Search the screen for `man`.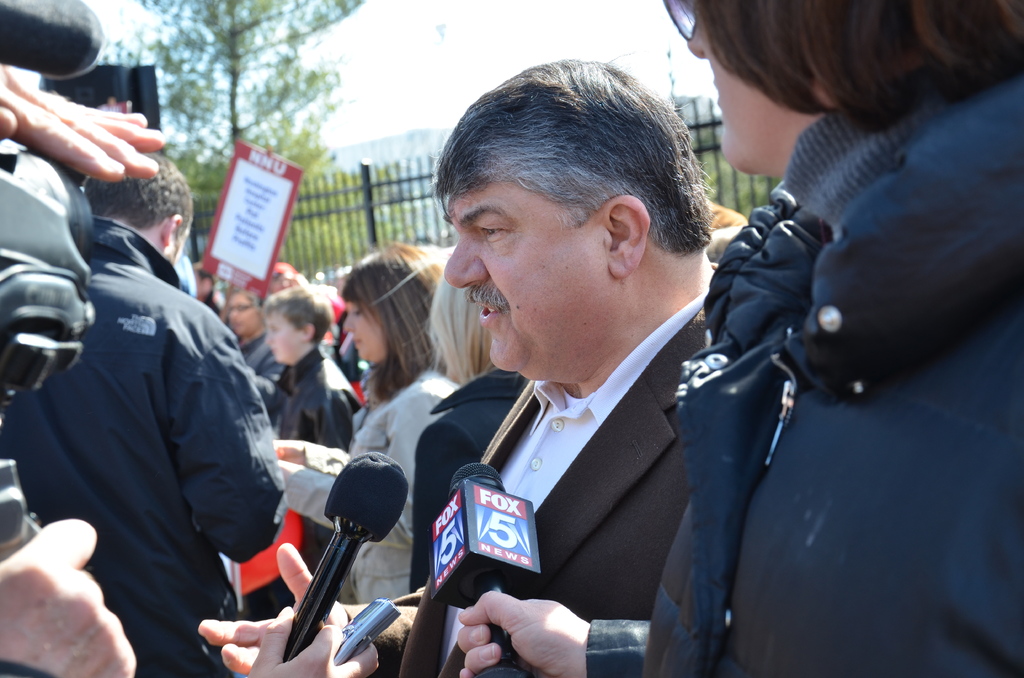
Found at [left=38, top=144, right=298, bottom=668].
